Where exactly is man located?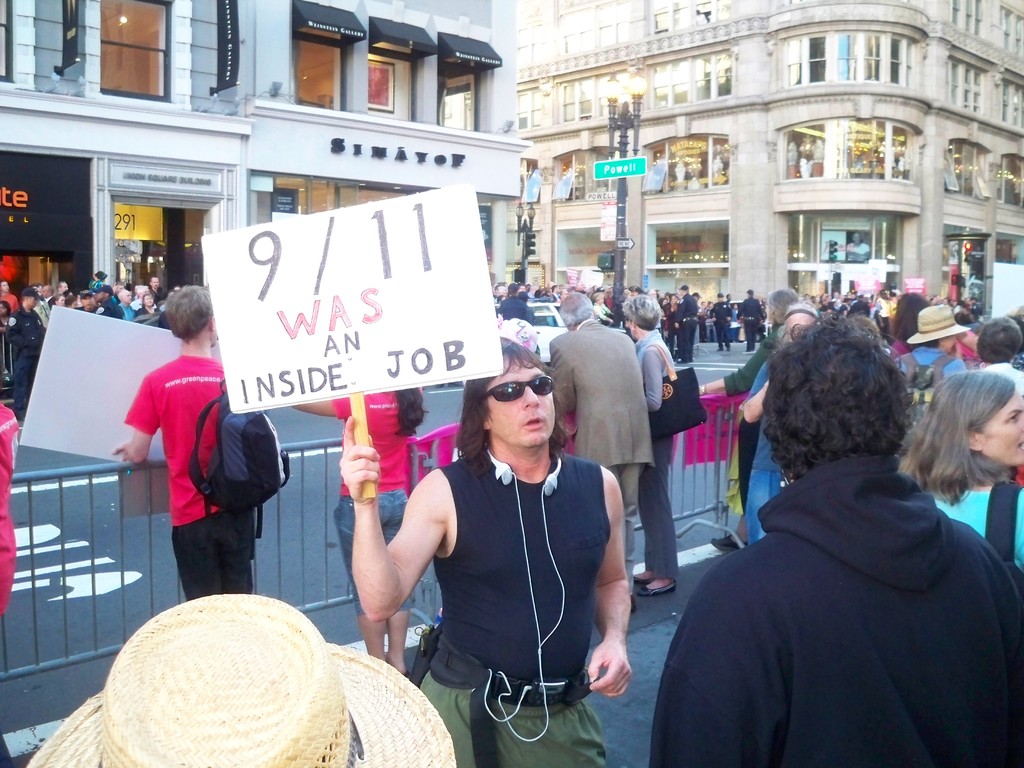
Its bounding box is [left=701, top=281, right=805, bottom=550].
